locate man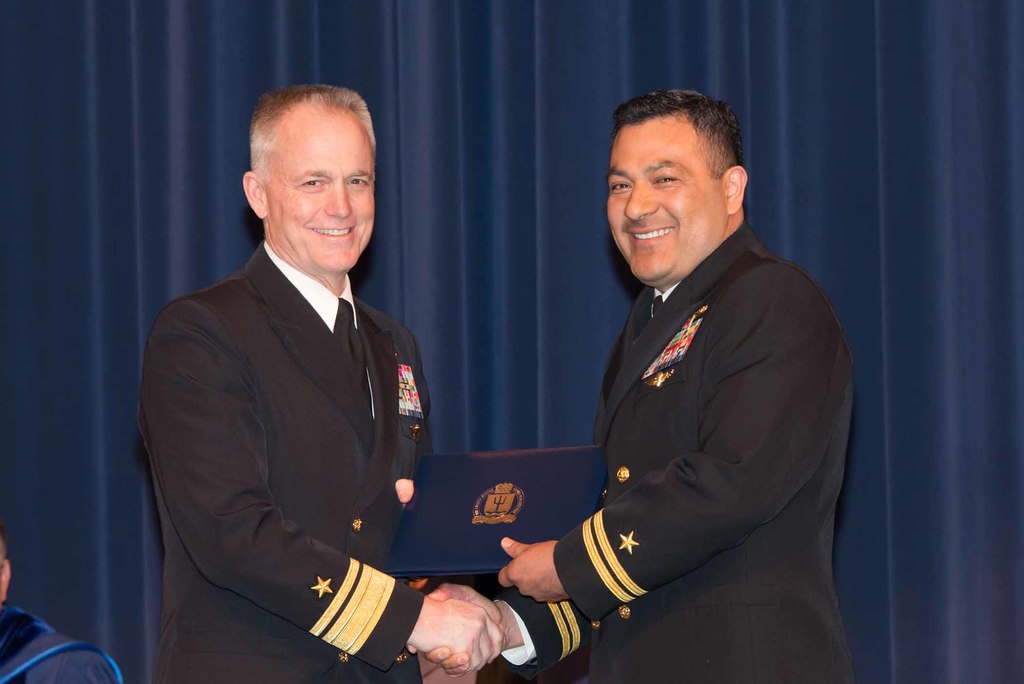
405 88 855 683
